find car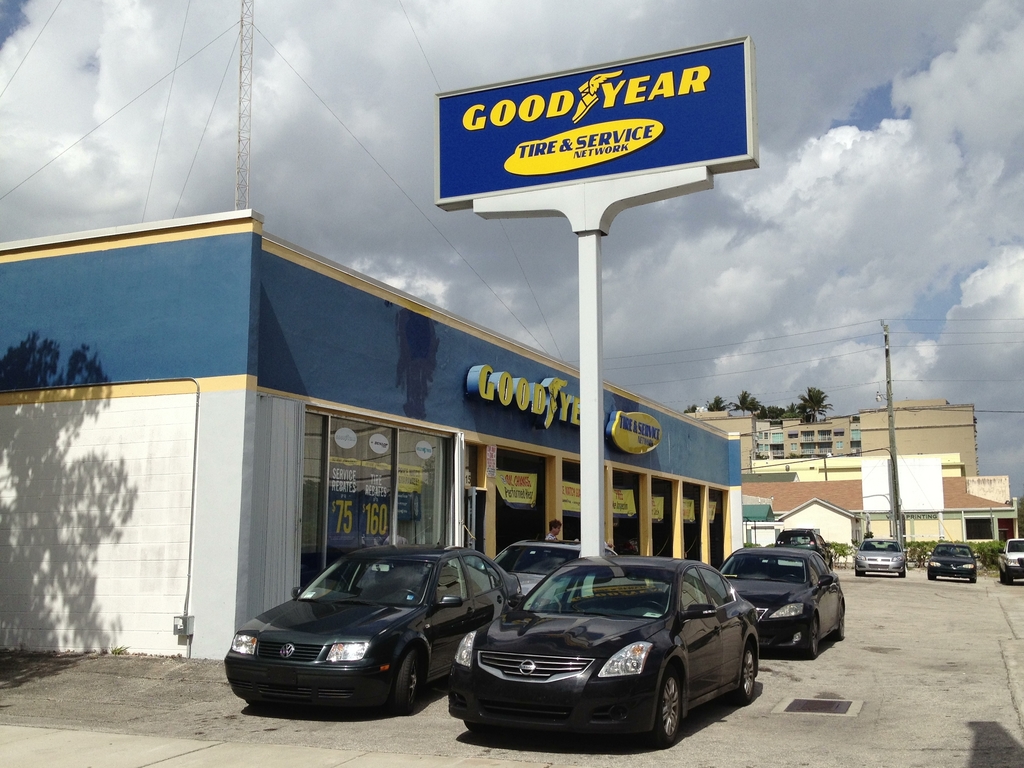
rect(847, 537, 906, 574)
